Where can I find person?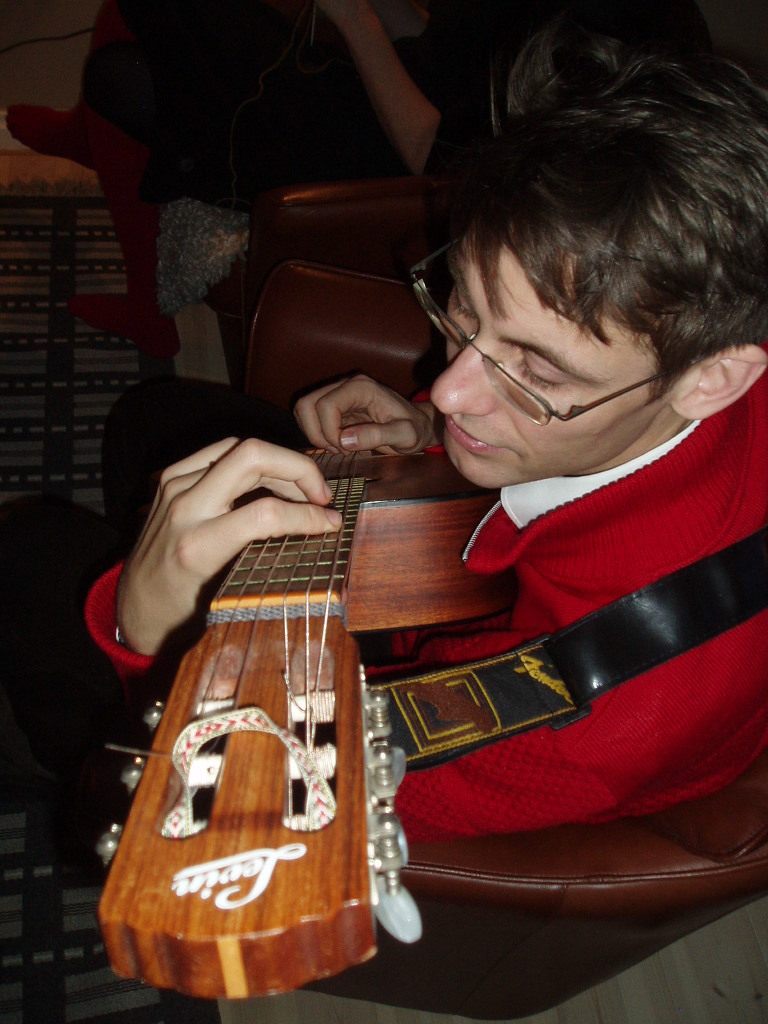
You can find it at box=[87, 0, 767, 845].
